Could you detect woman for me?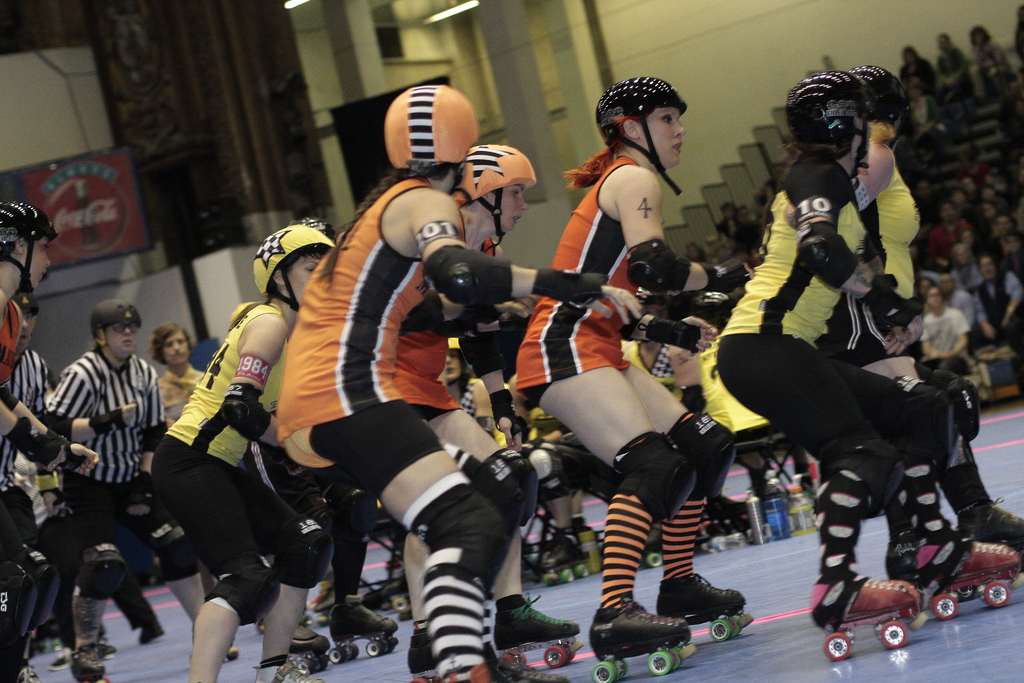
Detection result: box(275, 77, 645, 682).
